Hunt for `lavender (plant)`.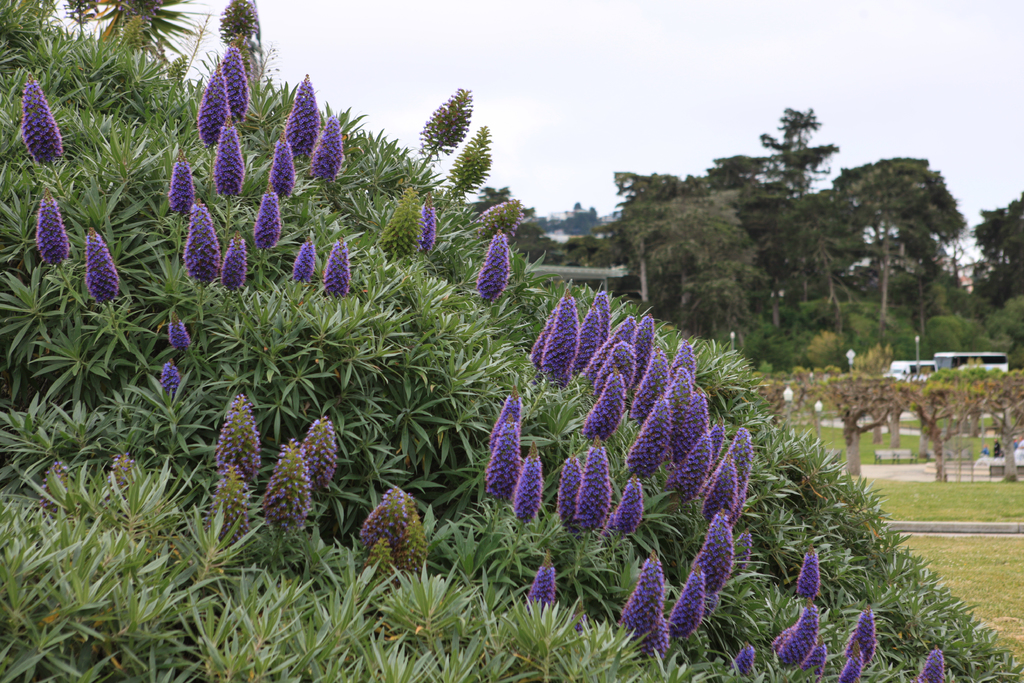
Hunted down at rect(660, 565, 707, 649).
